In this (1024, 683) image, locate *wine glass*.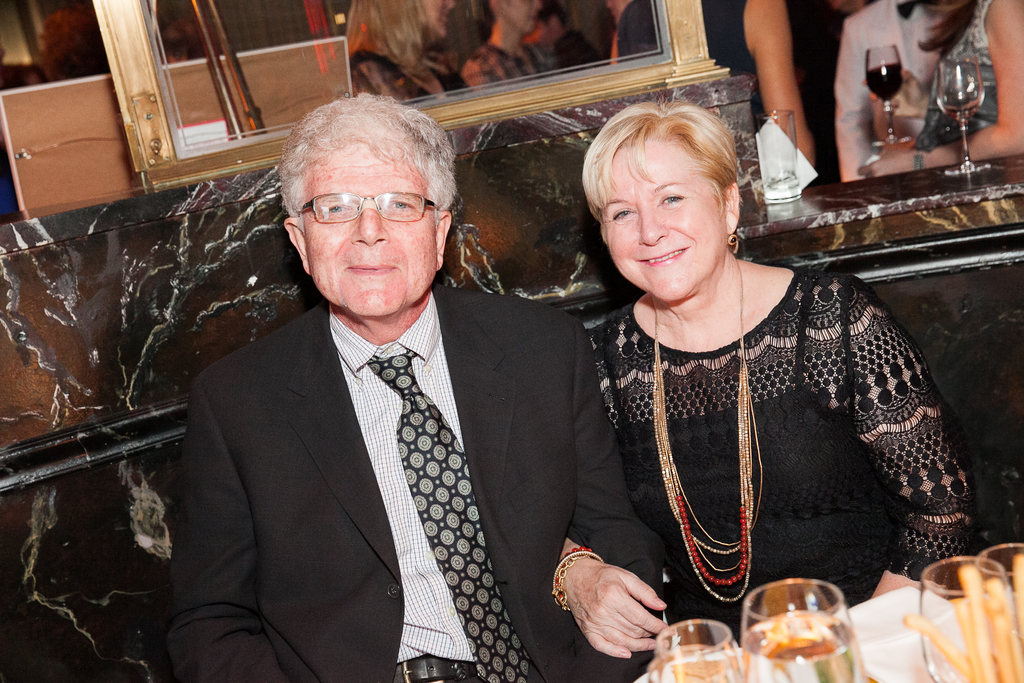
Bounding box: [x1=936, y1=51, x2=987, y2=175].
